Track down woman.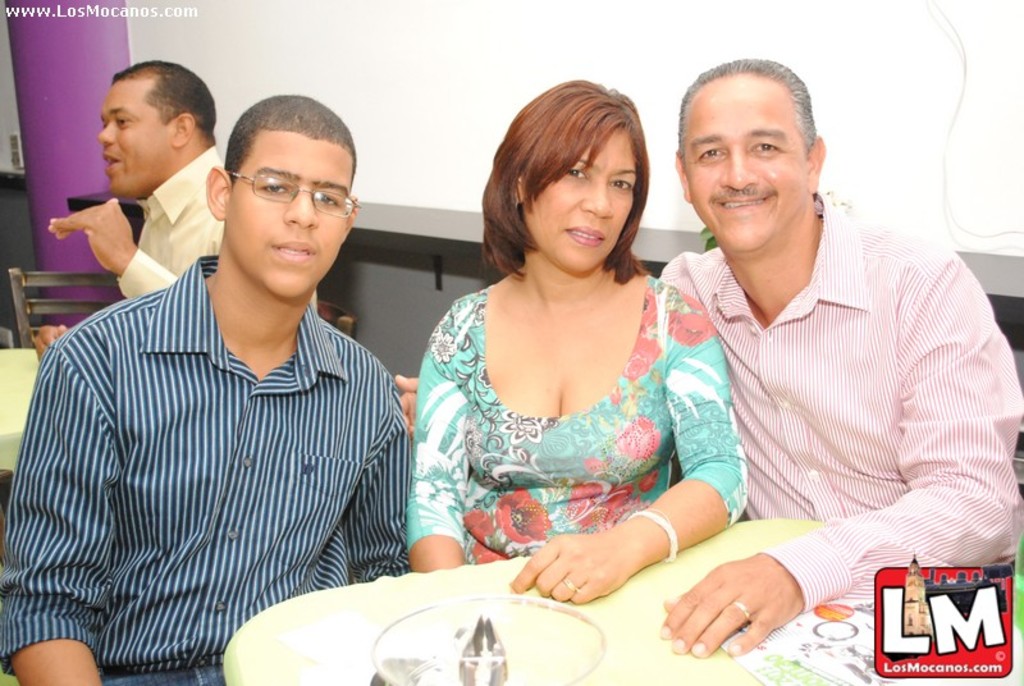
Tracked to box=[393, 81, 744, 613].
